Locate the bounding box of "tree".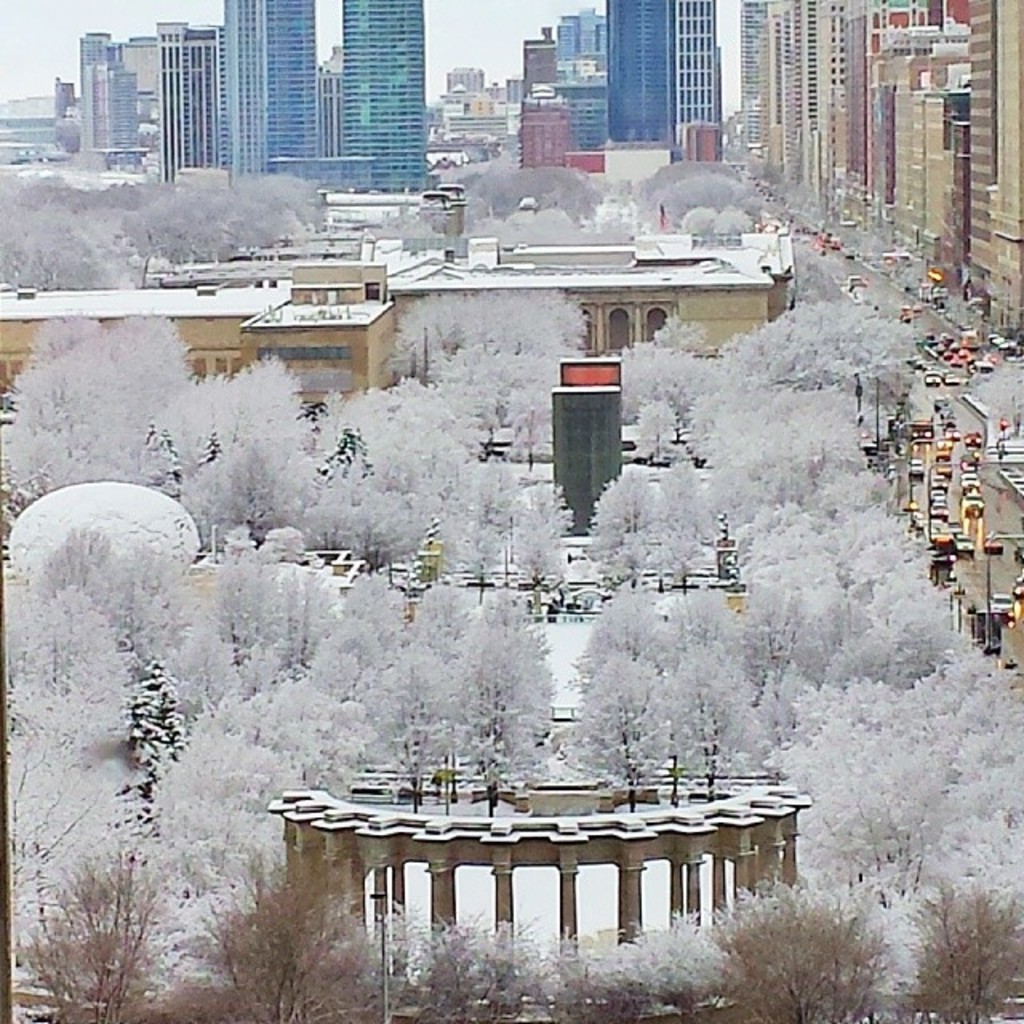
Bounding box: [566,573,683,781].
